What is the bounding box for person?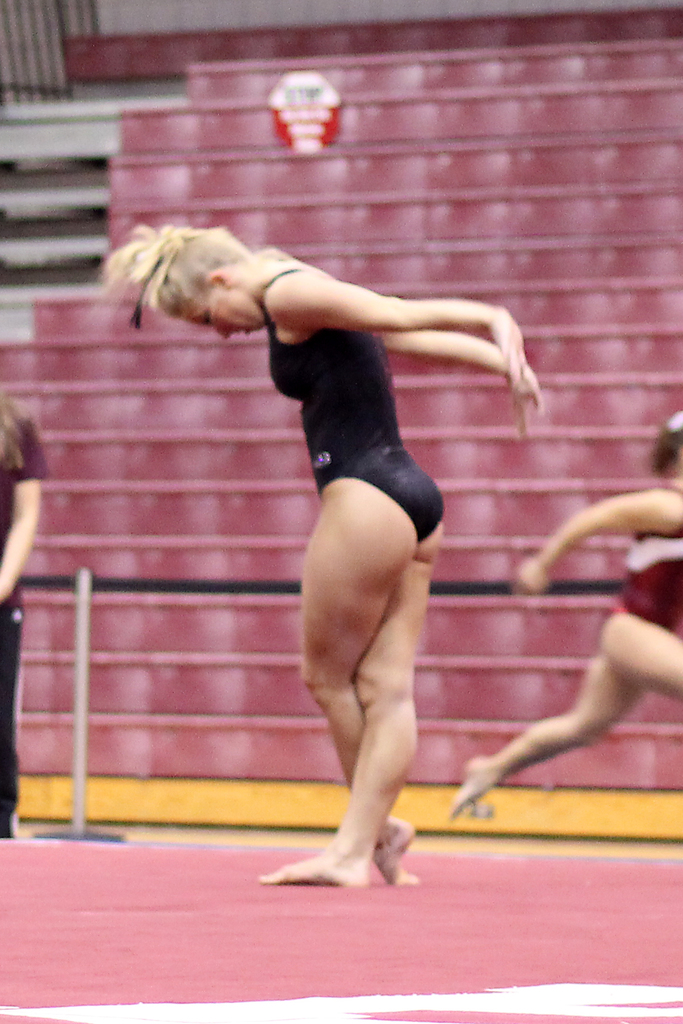
box(0, 397, 47, 841).
